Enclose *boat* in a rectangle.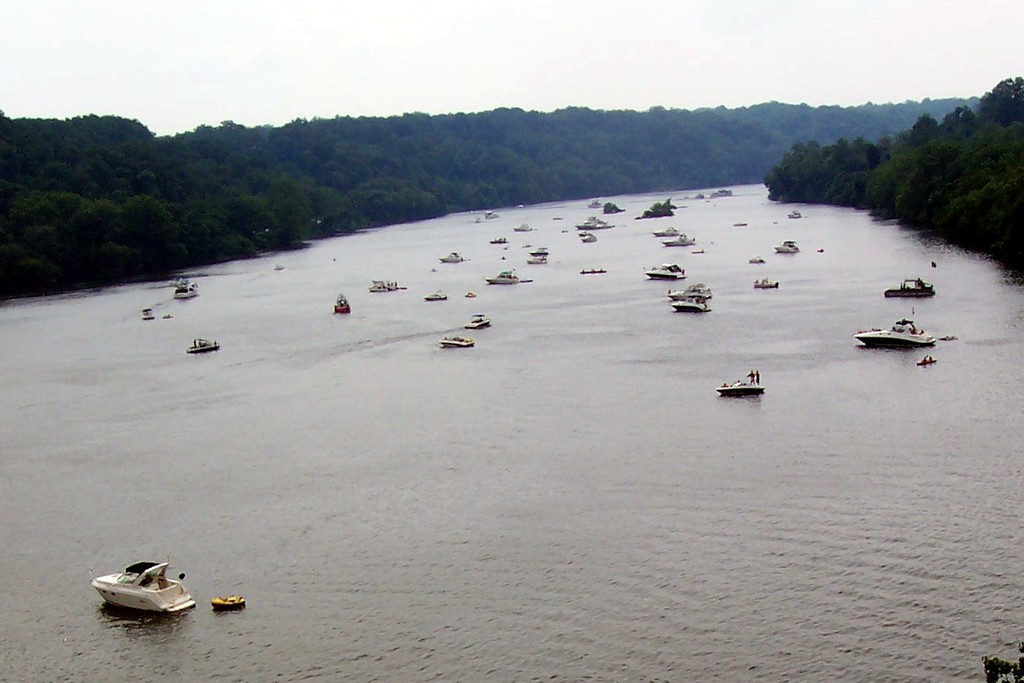
[x1=169, y1=276, x2=197, y2=296].
